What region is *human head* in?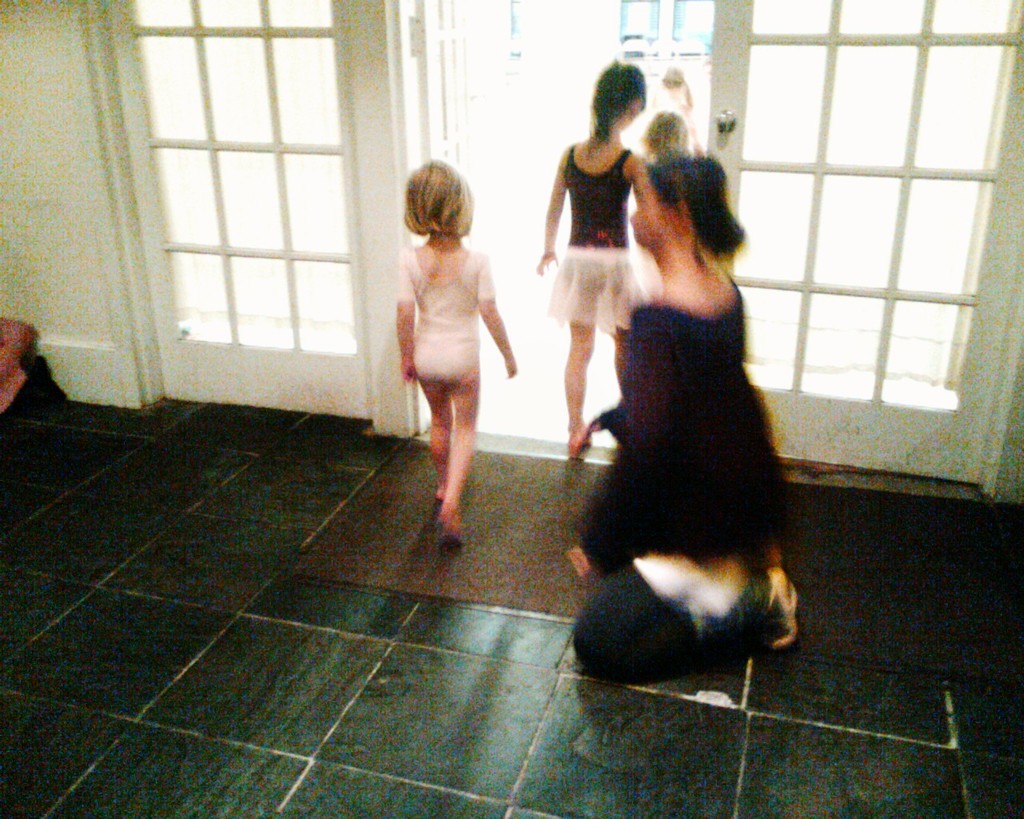
662/66/690/103.
